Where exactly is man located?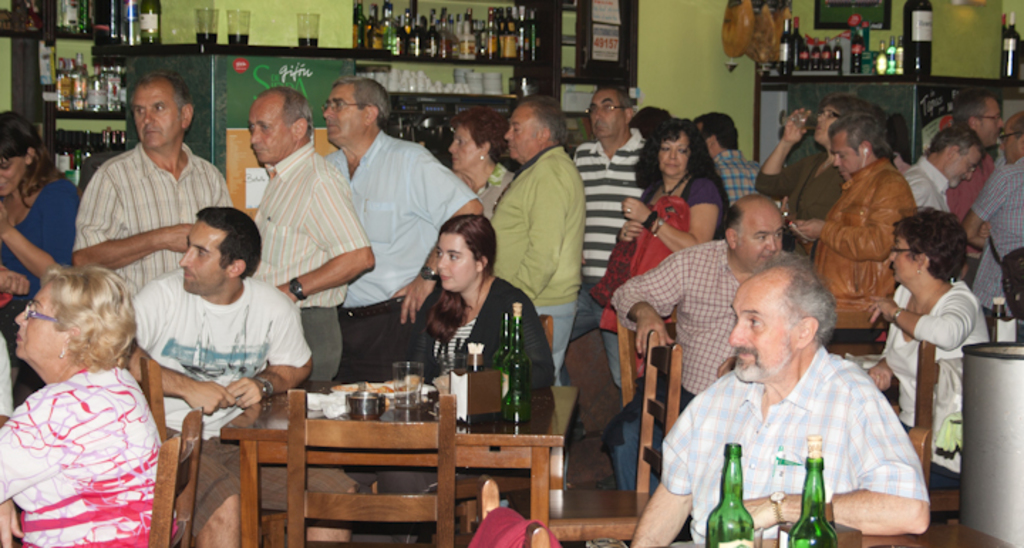
Its bounding box is (x1=575, y1=90, x2=658, y2=393).
